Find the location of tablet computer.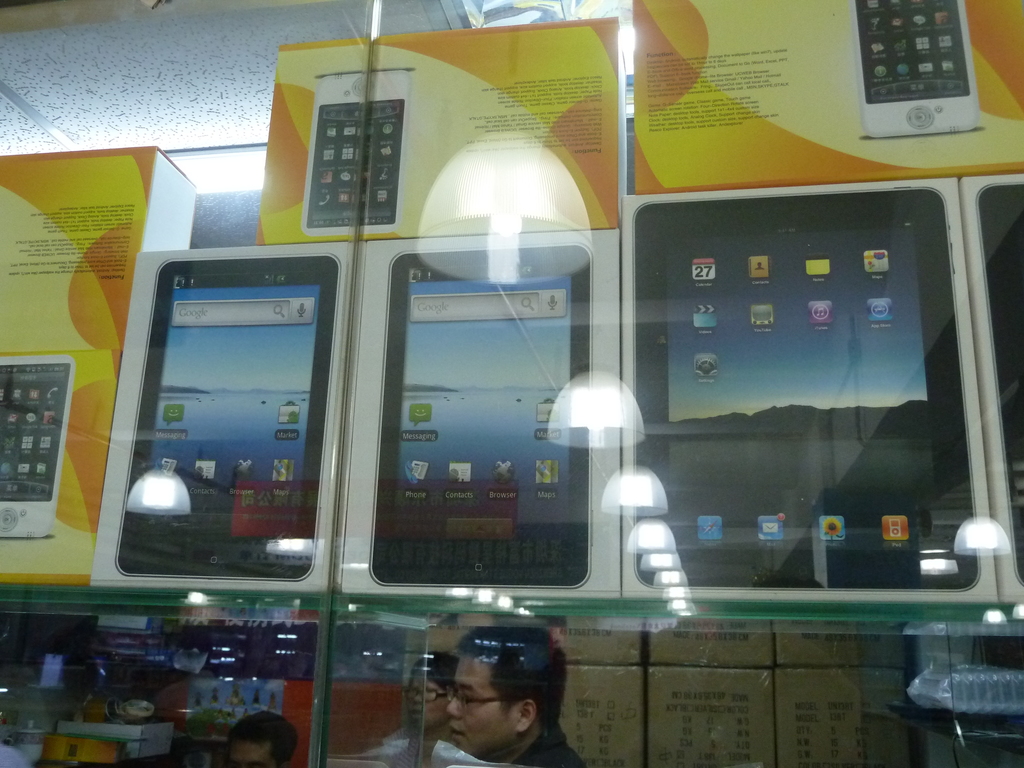
Location: (x1=111, y1=255, x2=343, y2=582).
